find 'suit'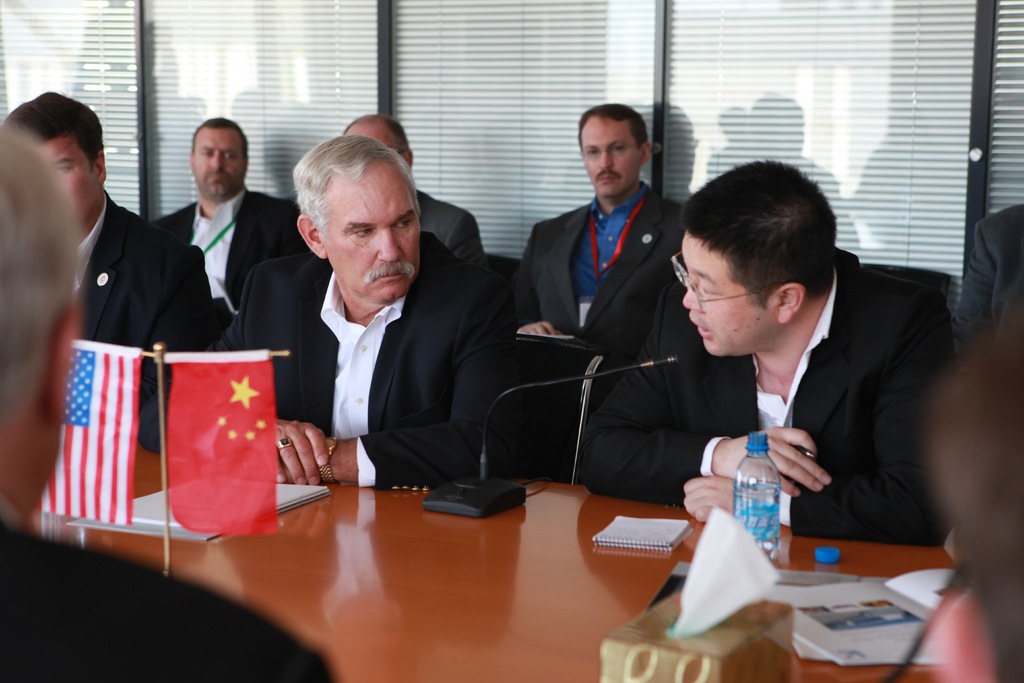
<bbox>502, 193, 693, 378</bbox>
